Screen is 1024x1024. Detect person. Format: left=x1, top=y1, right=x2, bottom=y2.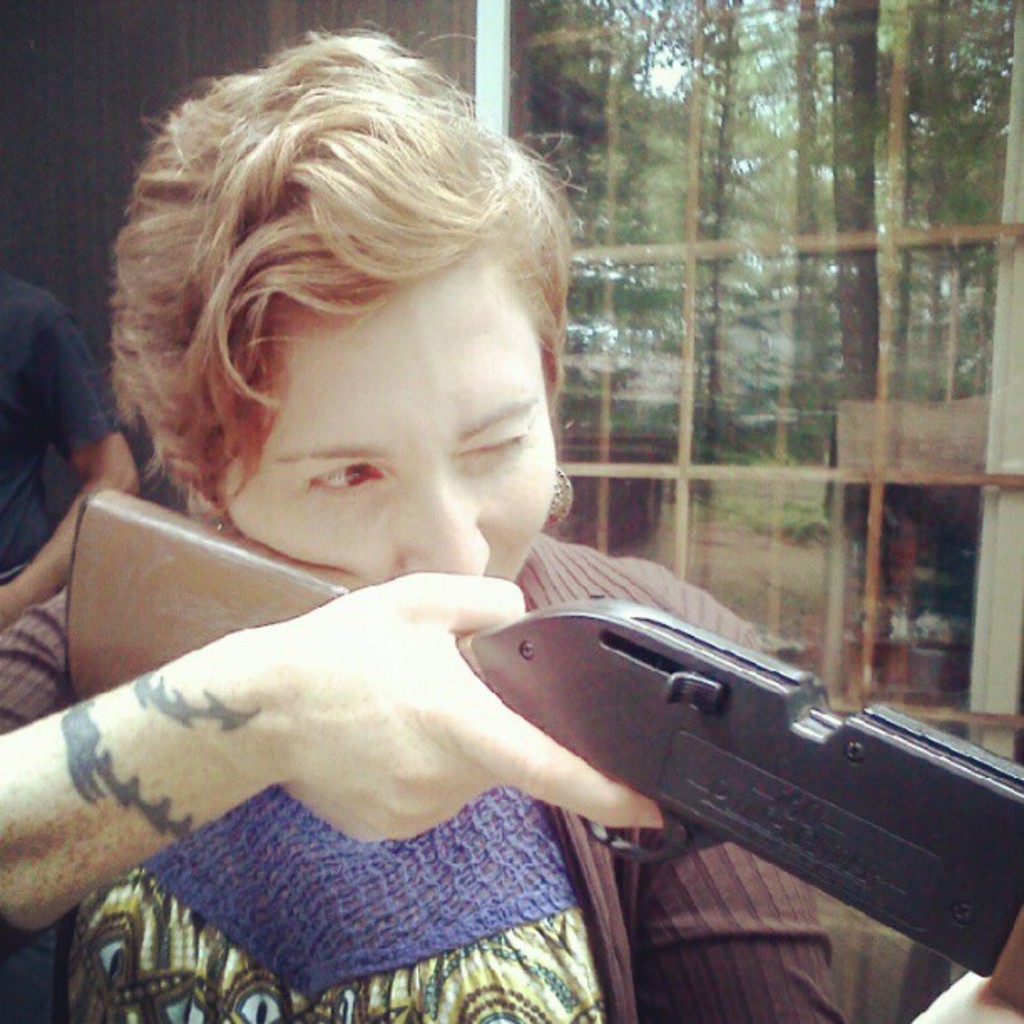
left=0, top=274, right=137, bottom=637.
